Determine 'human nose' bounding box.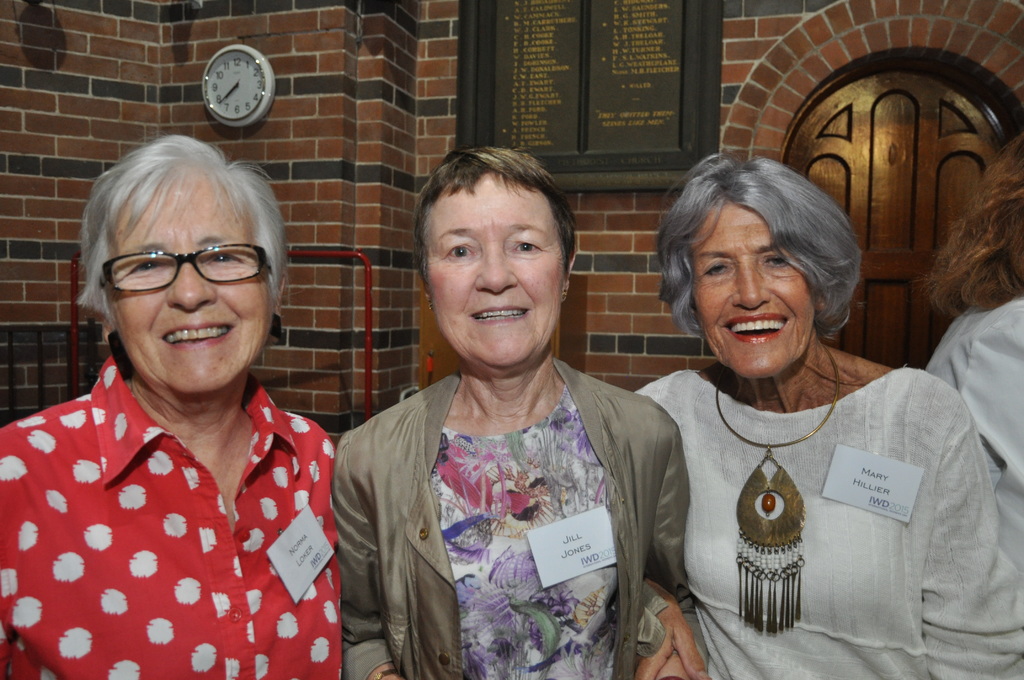
Determined: pyautogui.locateOnScreen(168, 253, 218, 311).
